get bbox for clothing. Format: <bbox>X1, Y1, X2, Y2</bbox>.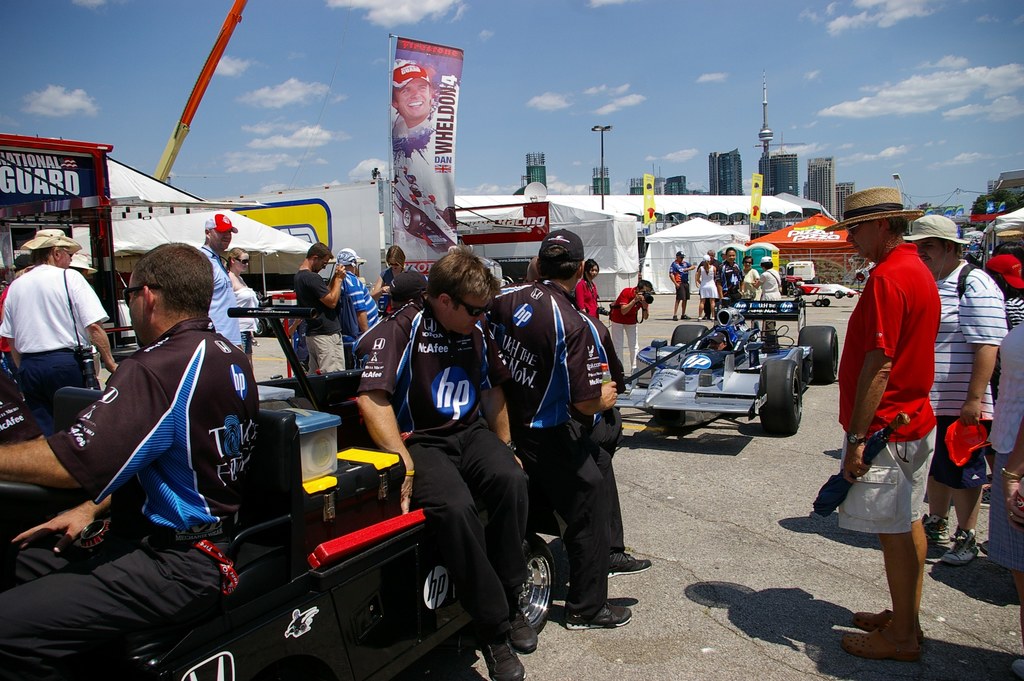
<bbox>581, 274, 624, 390</bbox>.
